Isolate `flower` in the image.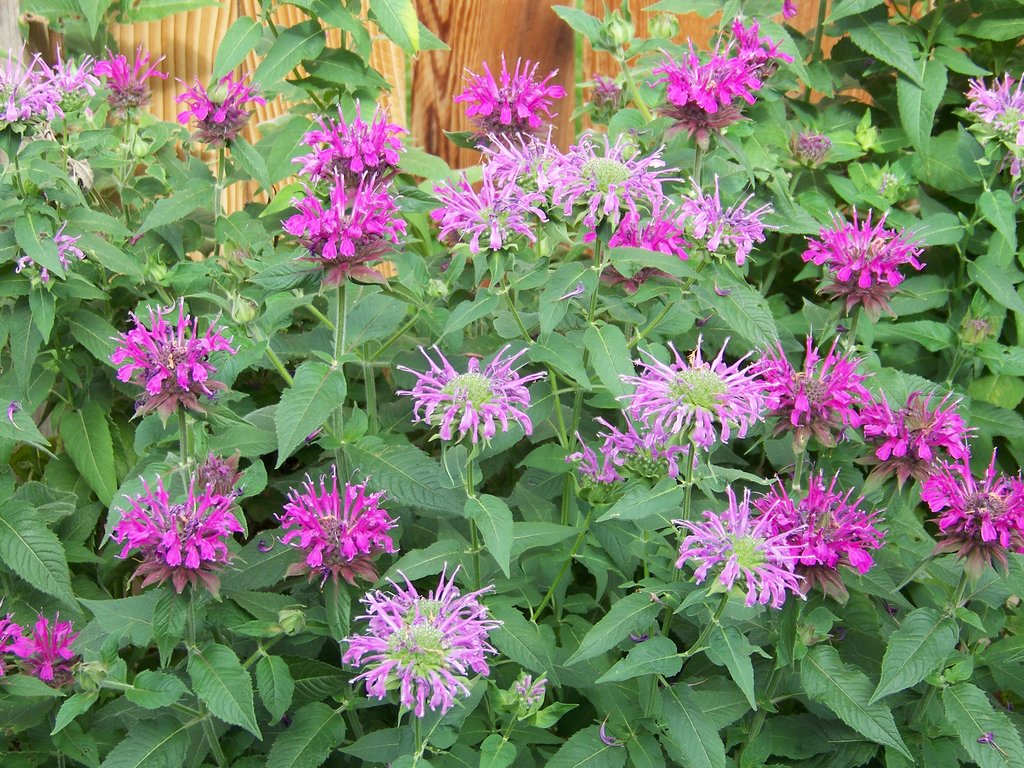
Isolated region: 969,71,1023,175.
